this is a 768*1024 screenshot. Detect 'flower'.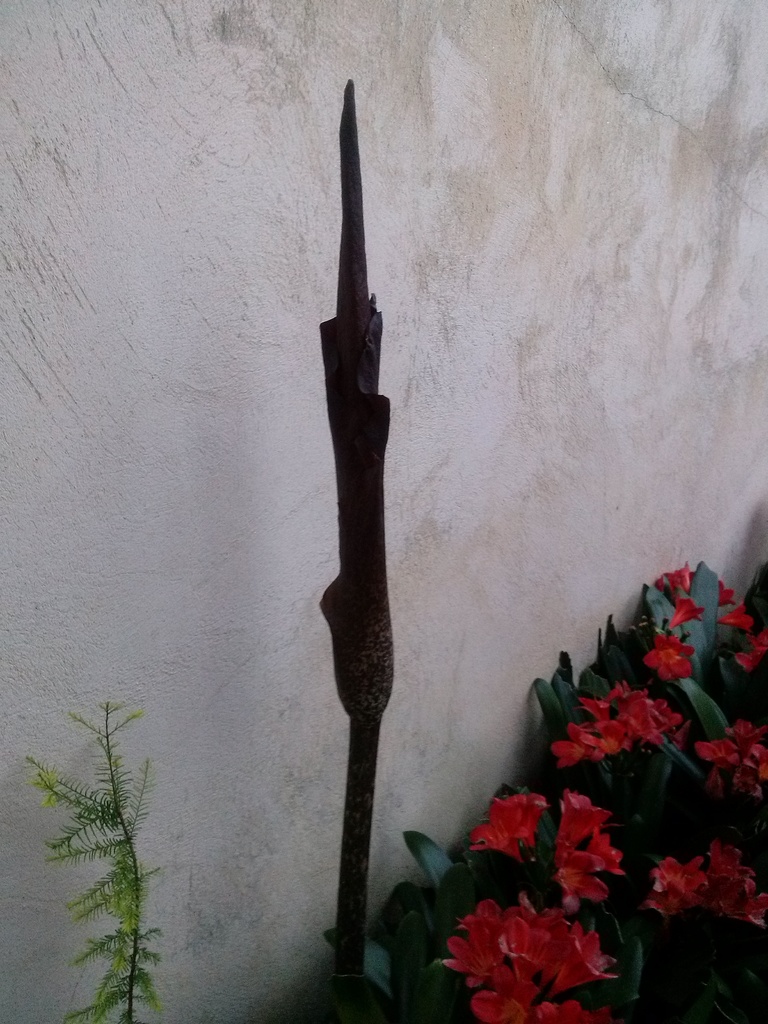
[left=642, top=632, right=692, bottom=680].
